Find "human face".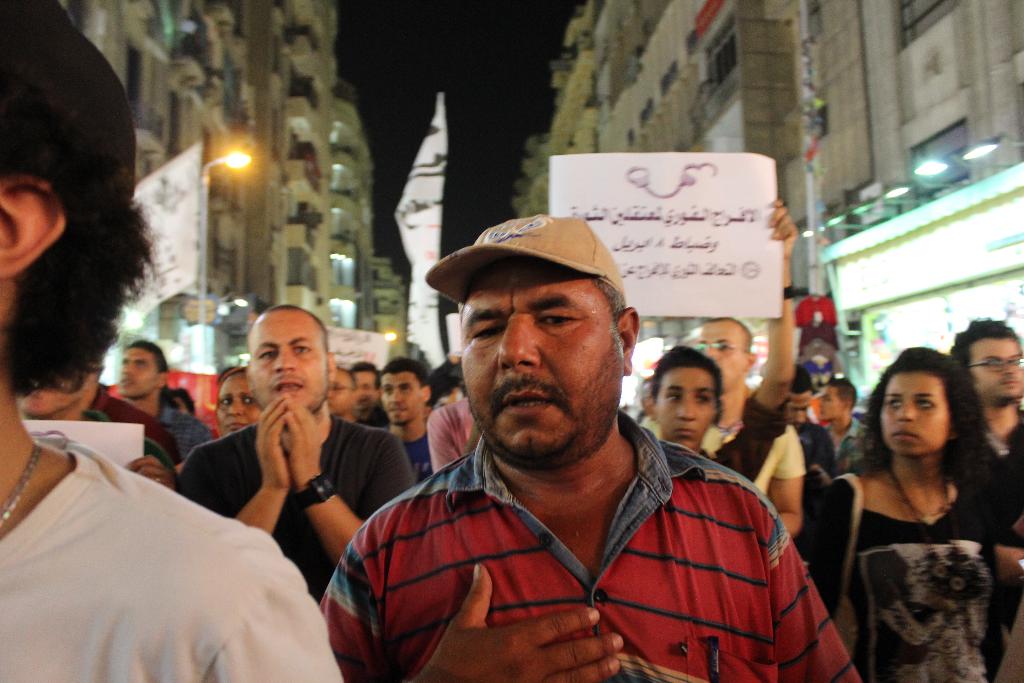
{"left": 214, "top": 372, "right": 262, "bottom": 432}.
